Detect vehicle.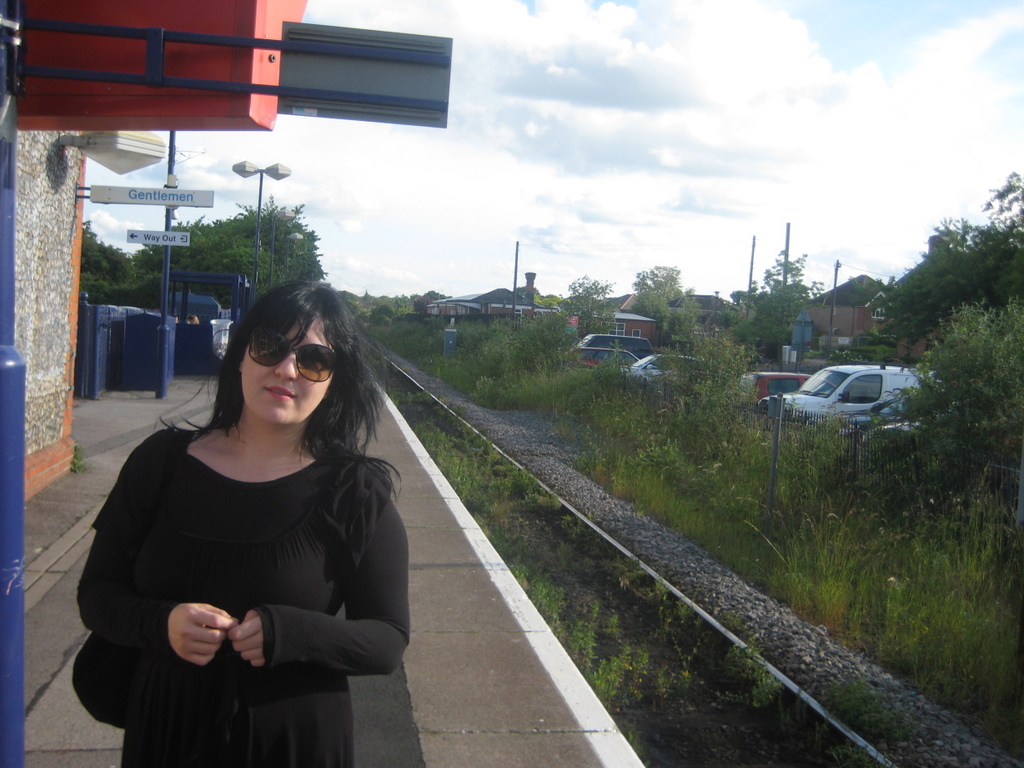
Detected at crop(558, 344, 635, 374).
